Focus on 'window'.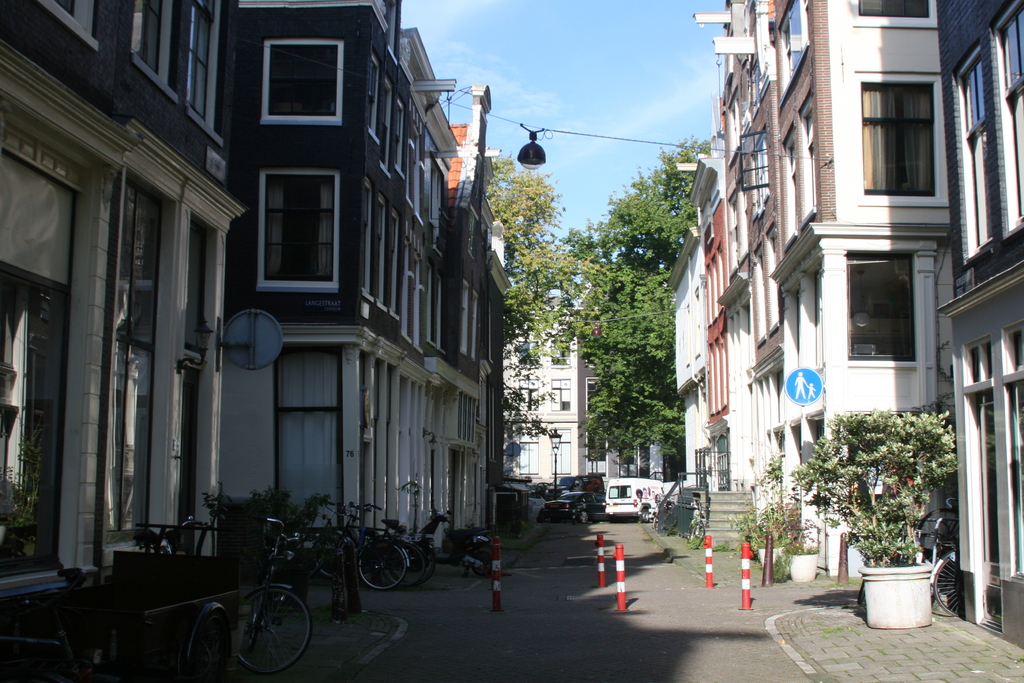
Focused at x1=735 y1=127 x2=770 y2=210.
